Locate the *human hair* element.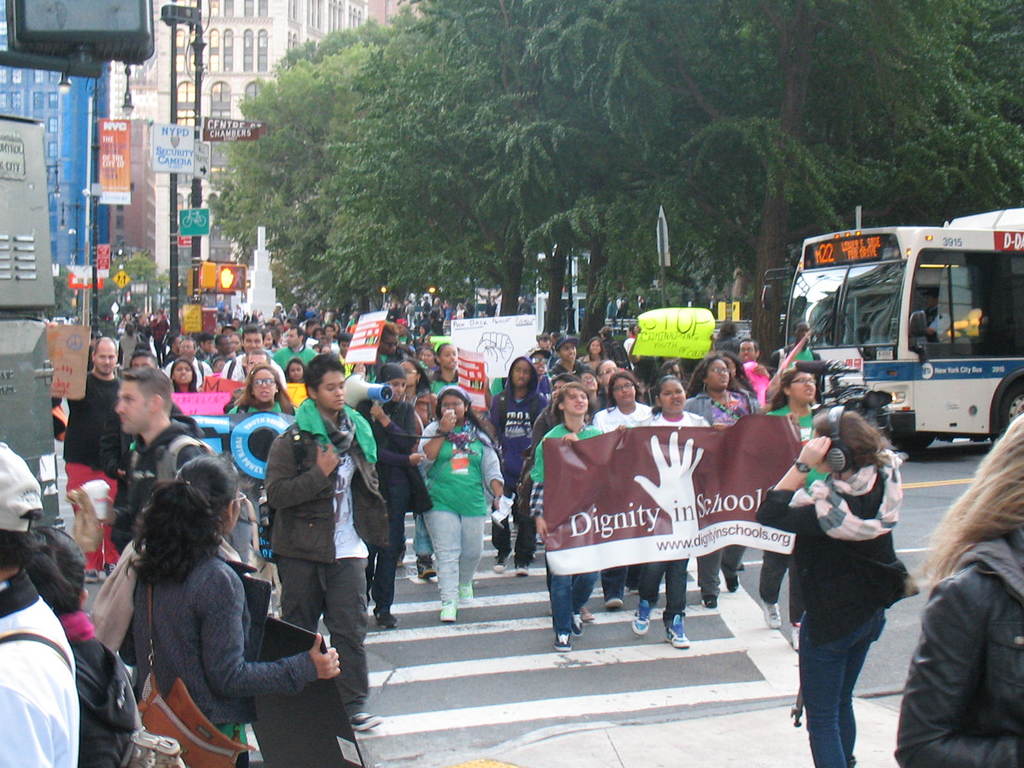
Element bbox: (234, 365, 292, 413).
